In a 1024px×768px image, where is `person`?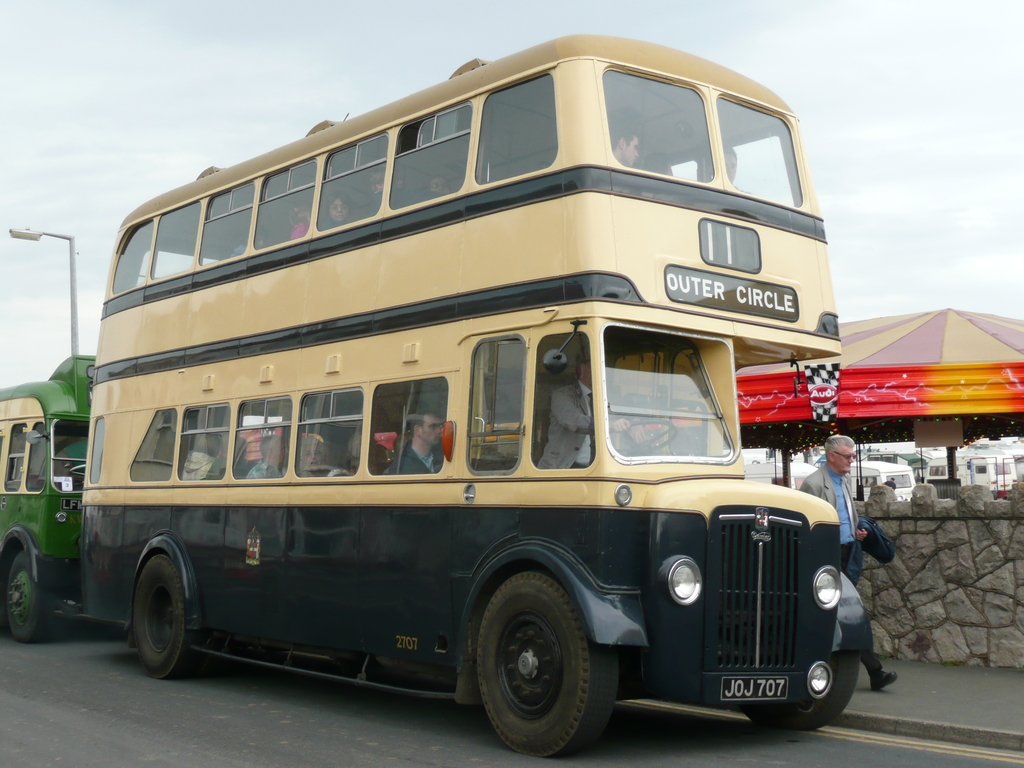
crop(419, 176, 454, 196).
